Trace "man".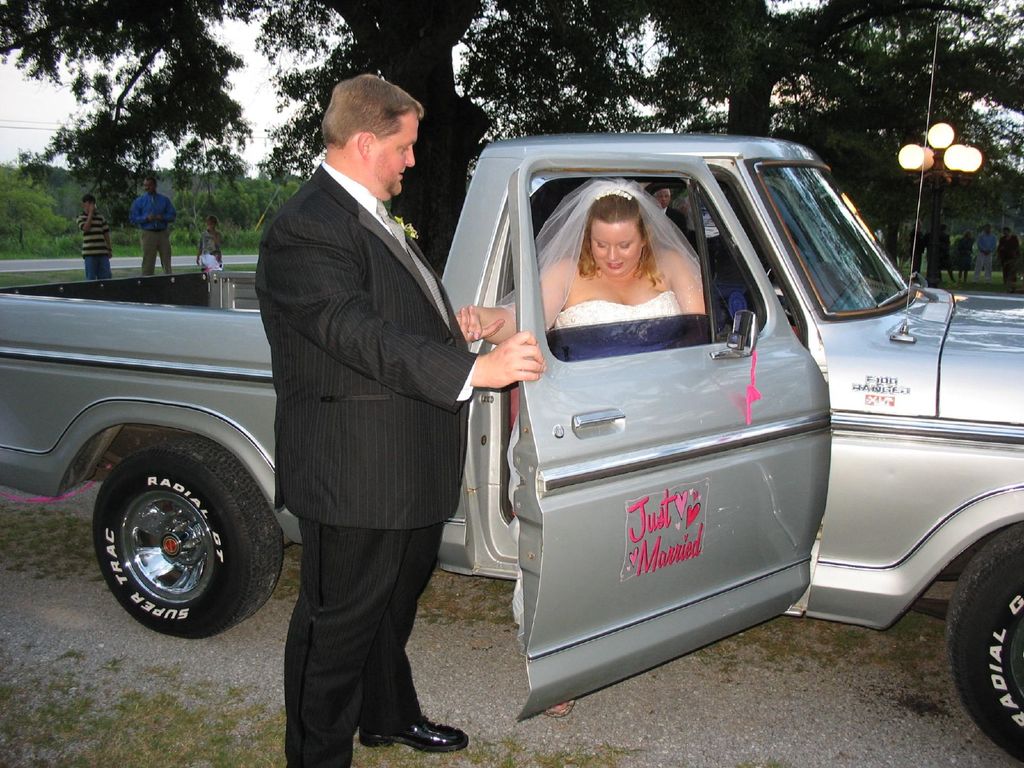
Traced to 655, 186, 688, 238.
